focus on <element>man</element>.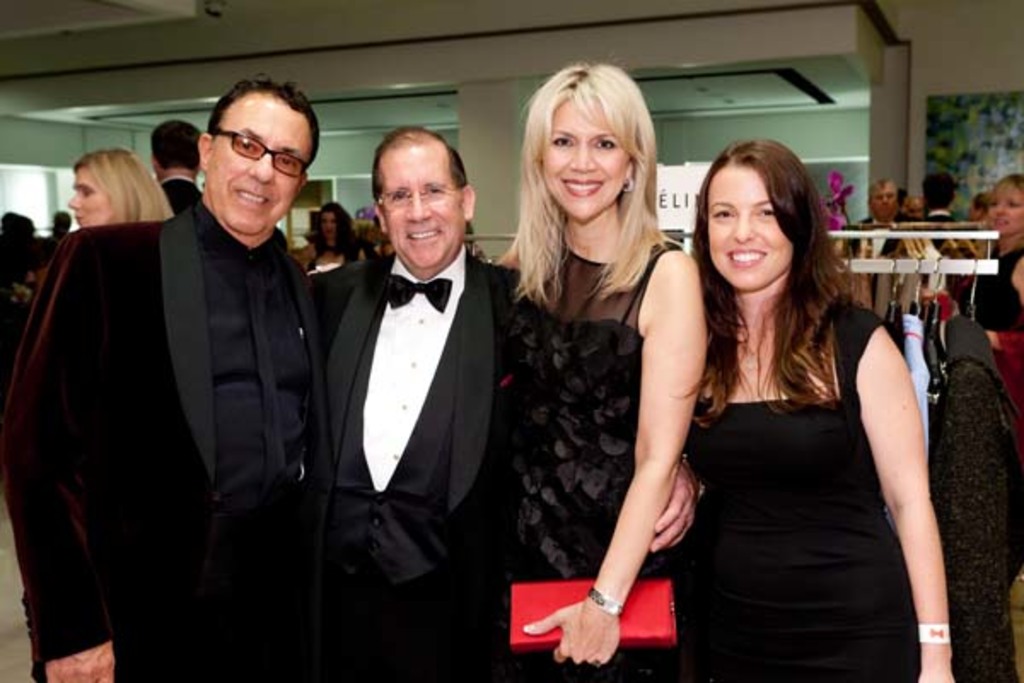
Focused at 304 116 521 661.
